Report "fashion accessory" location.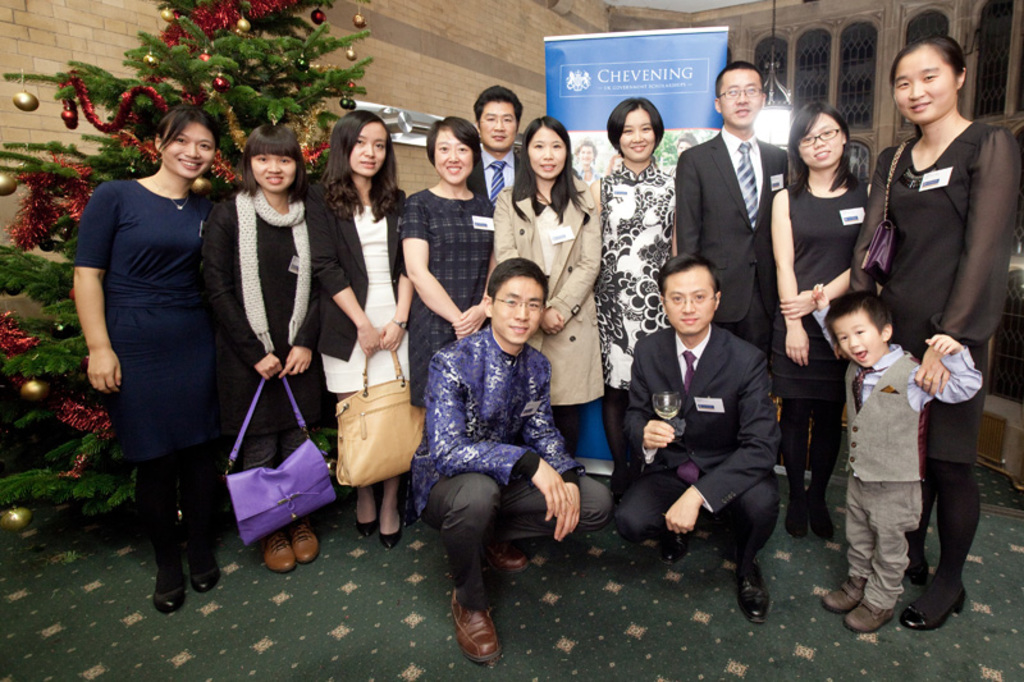
Report: 735,139,760,226.
